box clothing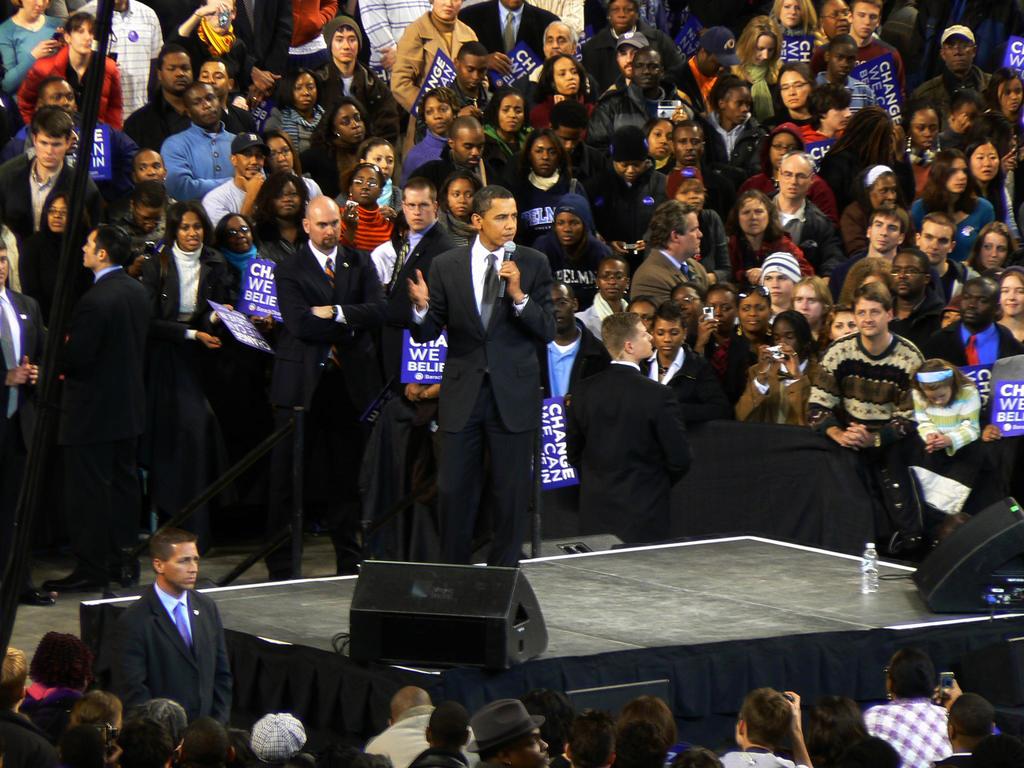
rect(102, 589, 235, 737)
